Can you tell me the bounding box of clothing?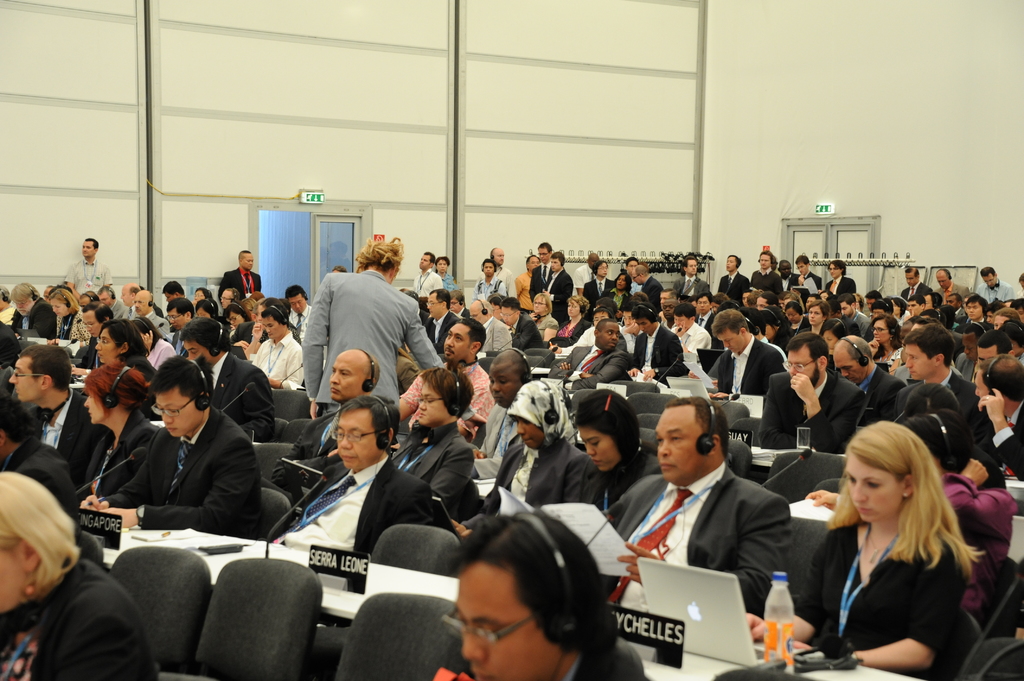
detection(0, 303, 15, 326).
